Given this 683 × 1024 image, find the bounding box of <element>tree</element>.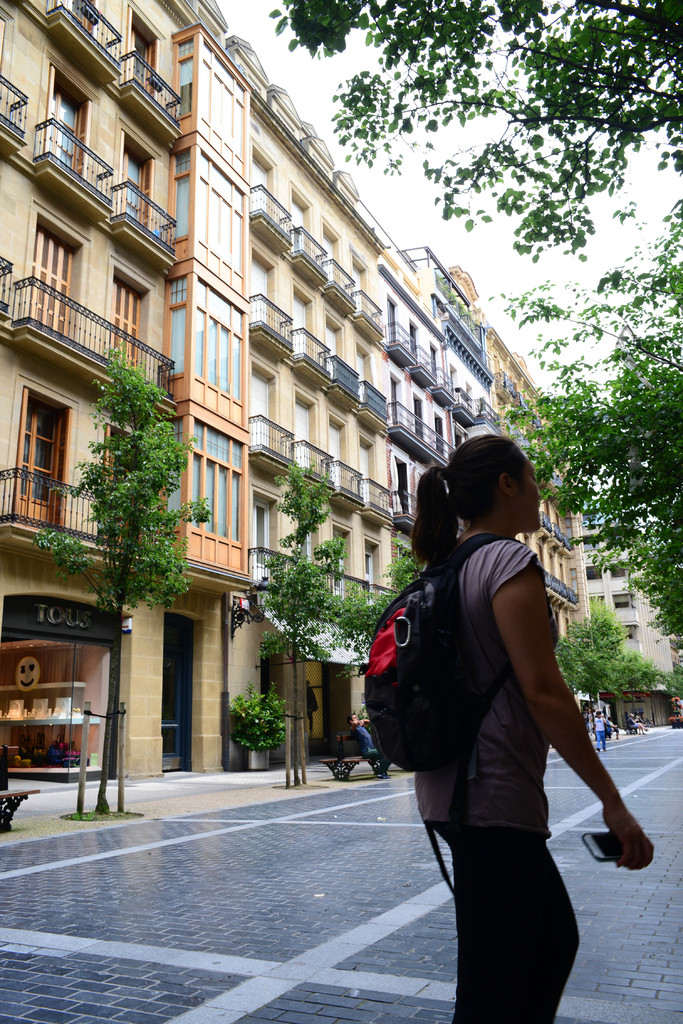
locate(33, 335, 217, 826).
